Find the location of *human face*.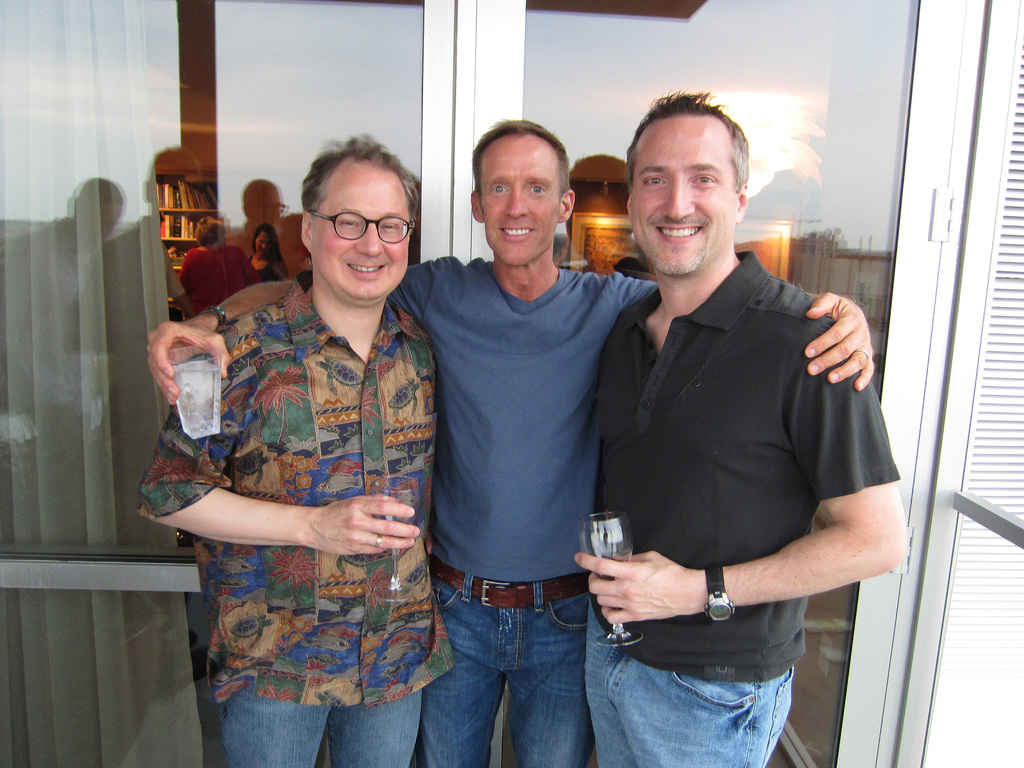
Location: (left=253, top=230, right=271, bottom=254).
